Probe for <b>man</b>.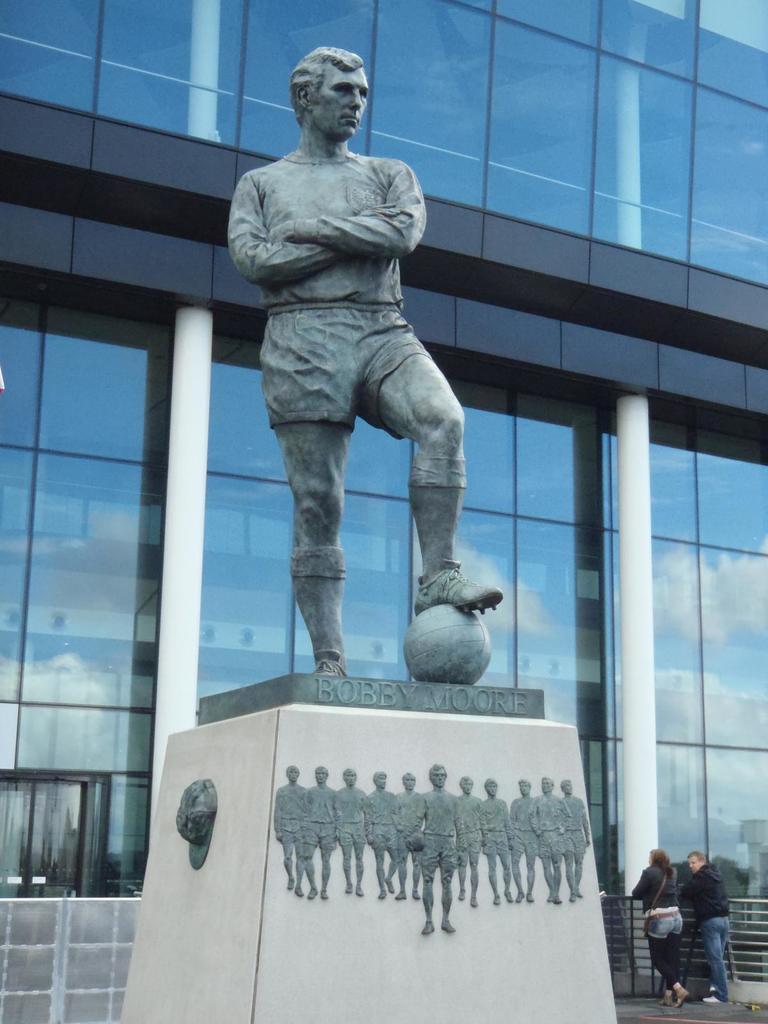
Probe result: <region>392, 769, 422, 900</region>.
